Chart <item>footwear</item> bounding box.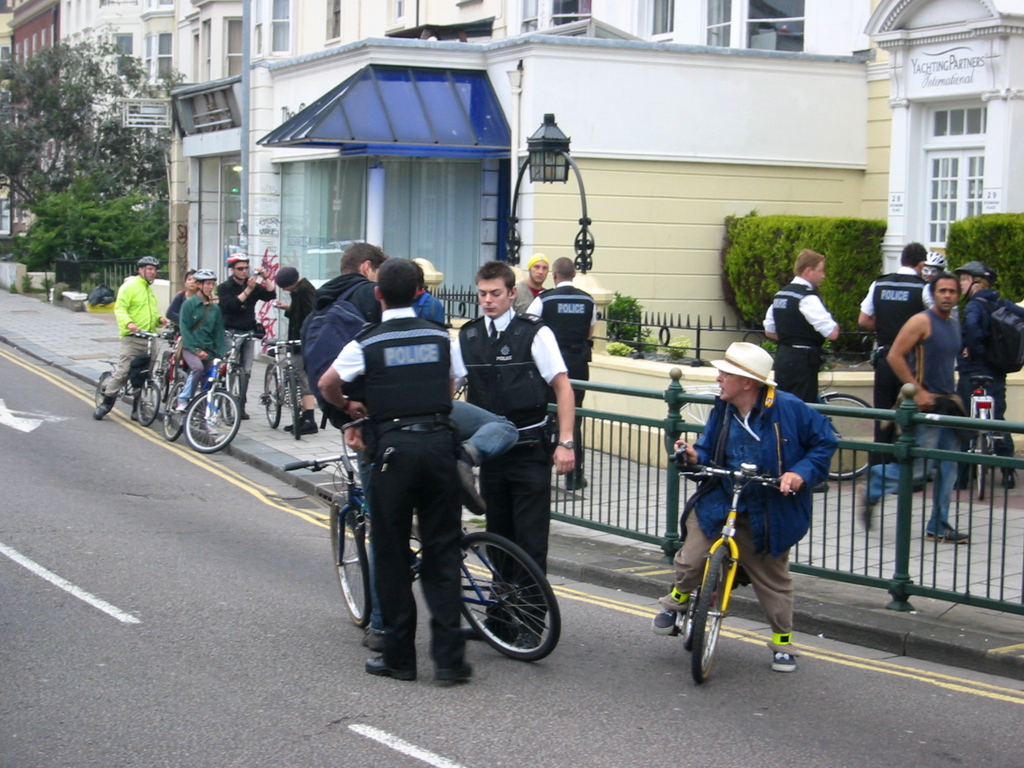
Charted: [999,462,1012,482].
